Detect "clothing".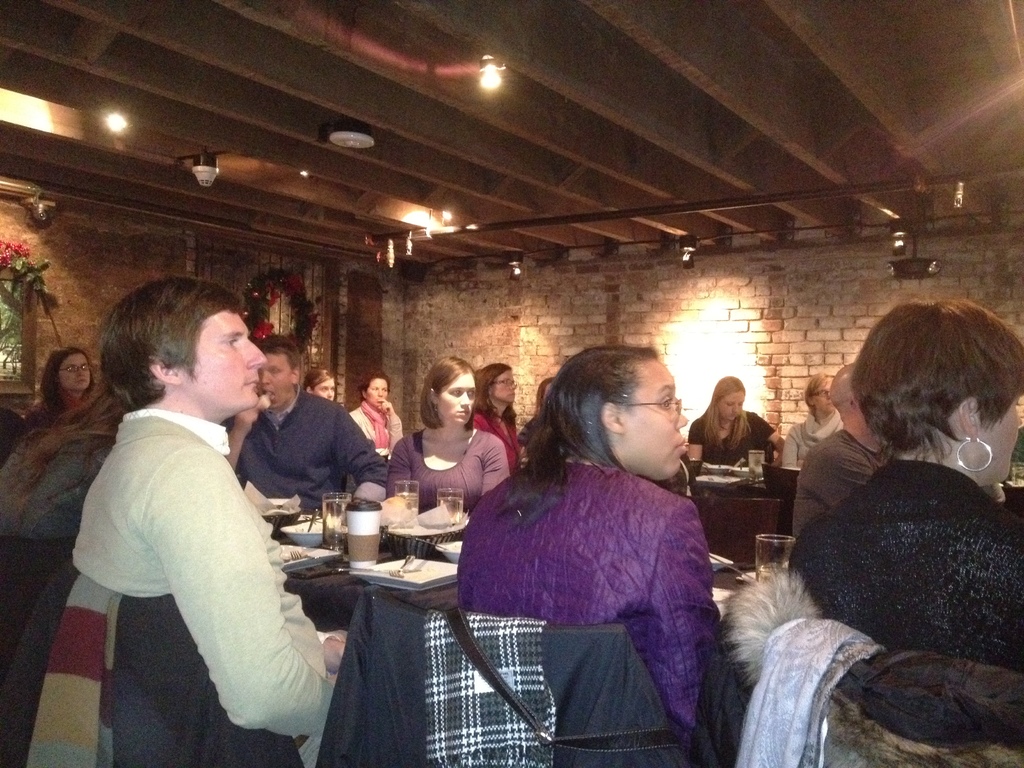
Detected at [463, 399, 735, 732].
